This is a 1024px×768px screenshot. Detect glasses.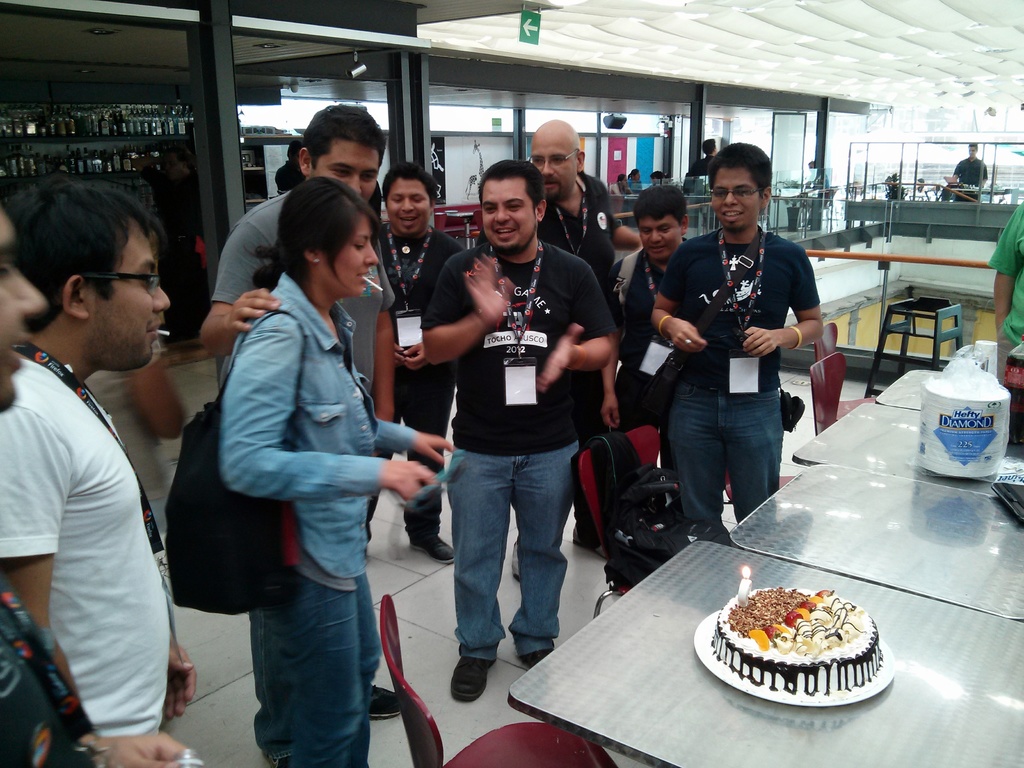
[707, 185, 765, 202].
